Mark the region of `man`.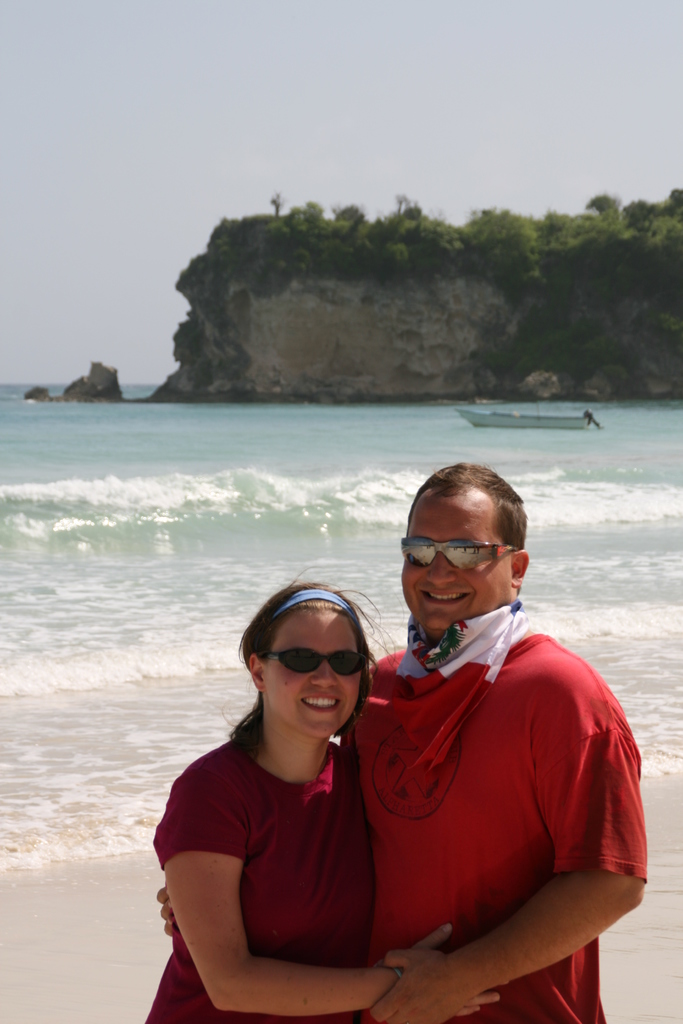
Region: left=153, top=459, right=652, bottom=1023.
